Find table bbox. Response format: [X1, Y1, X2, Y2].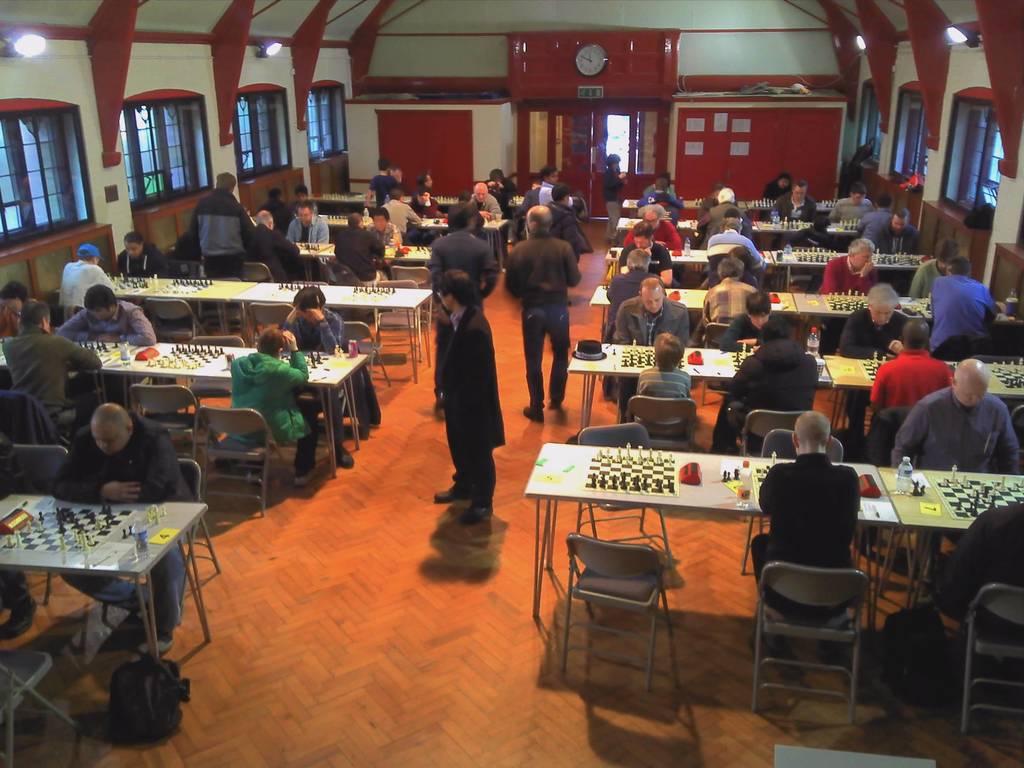
[752, 204, 846, 214].
